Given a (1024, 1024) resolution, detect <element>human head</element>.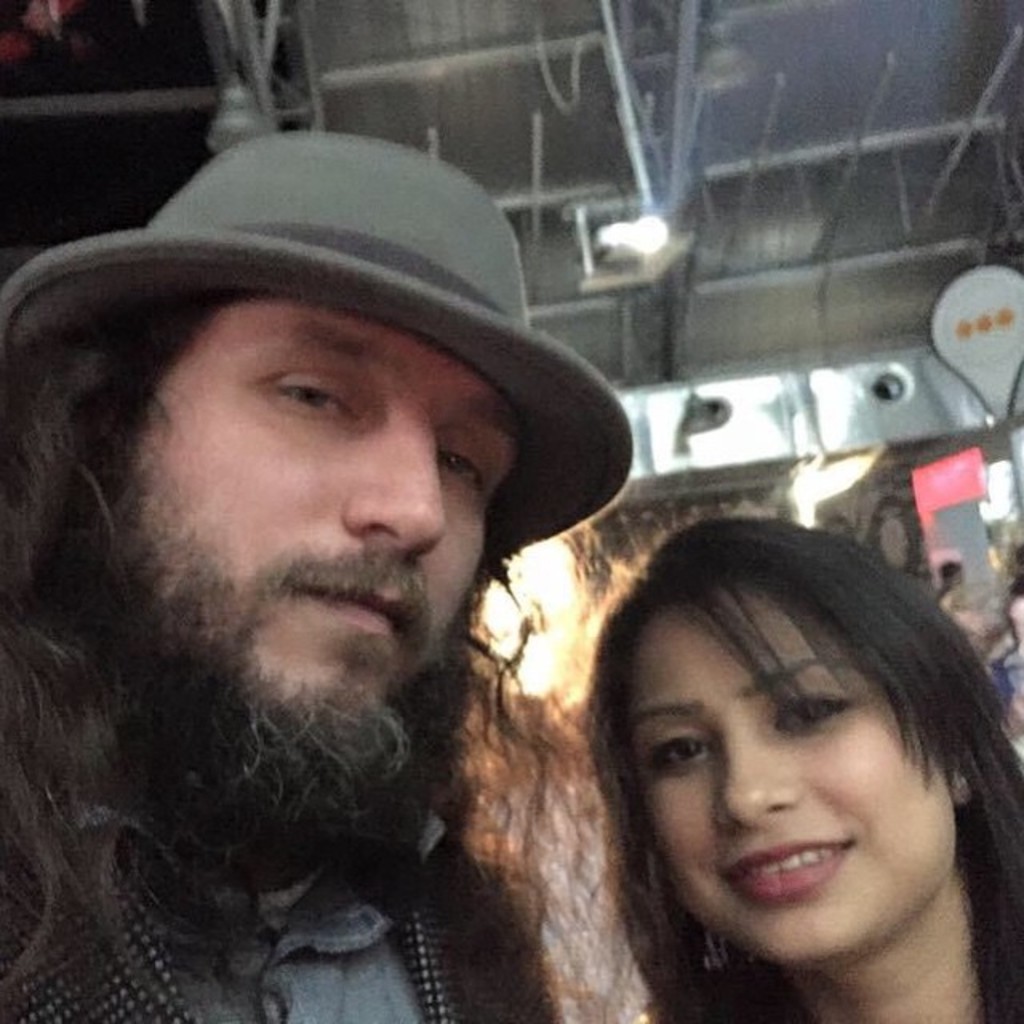
rect(600, 550, 997, 950).
